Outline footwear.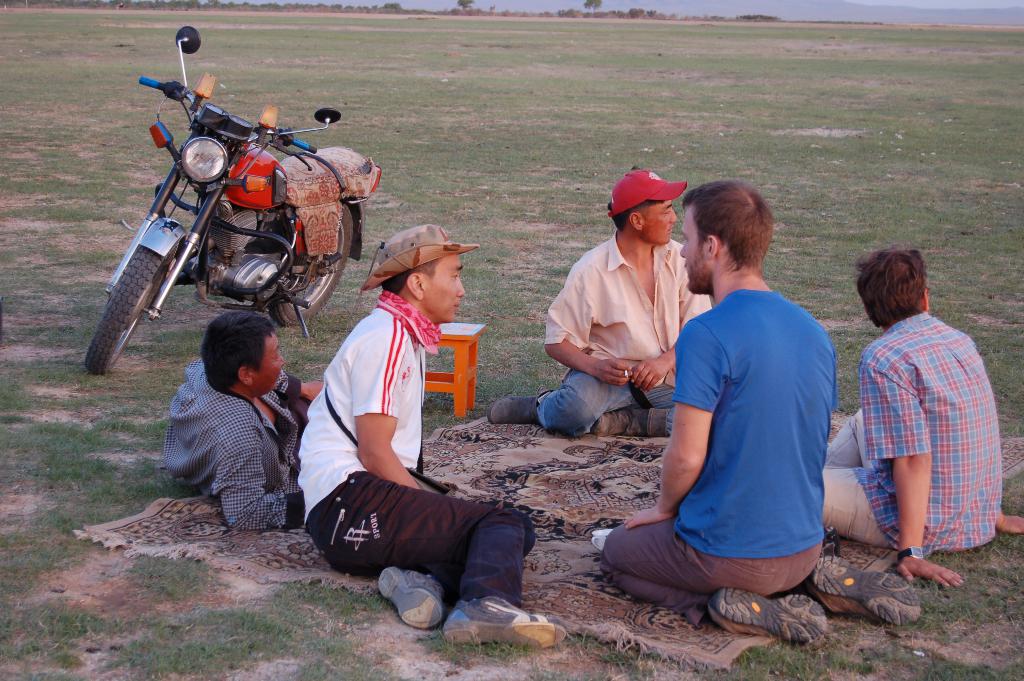
Outline: select_region(588, 405, 669, 435).
